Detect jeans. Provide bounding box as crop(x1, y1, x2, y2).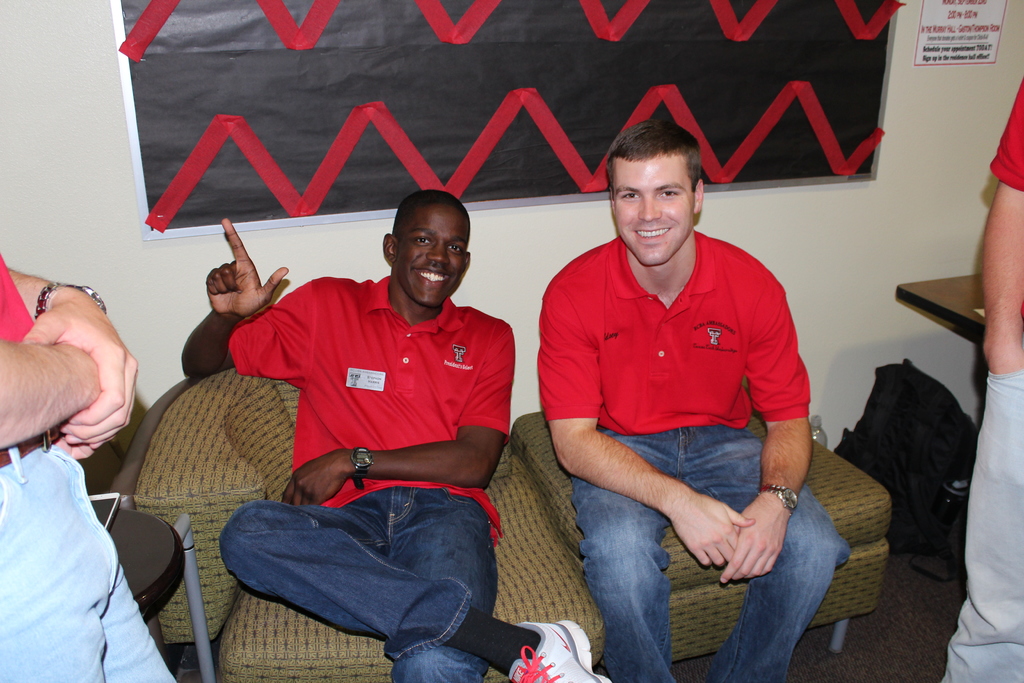
crop(569, 418, 847, 682).
